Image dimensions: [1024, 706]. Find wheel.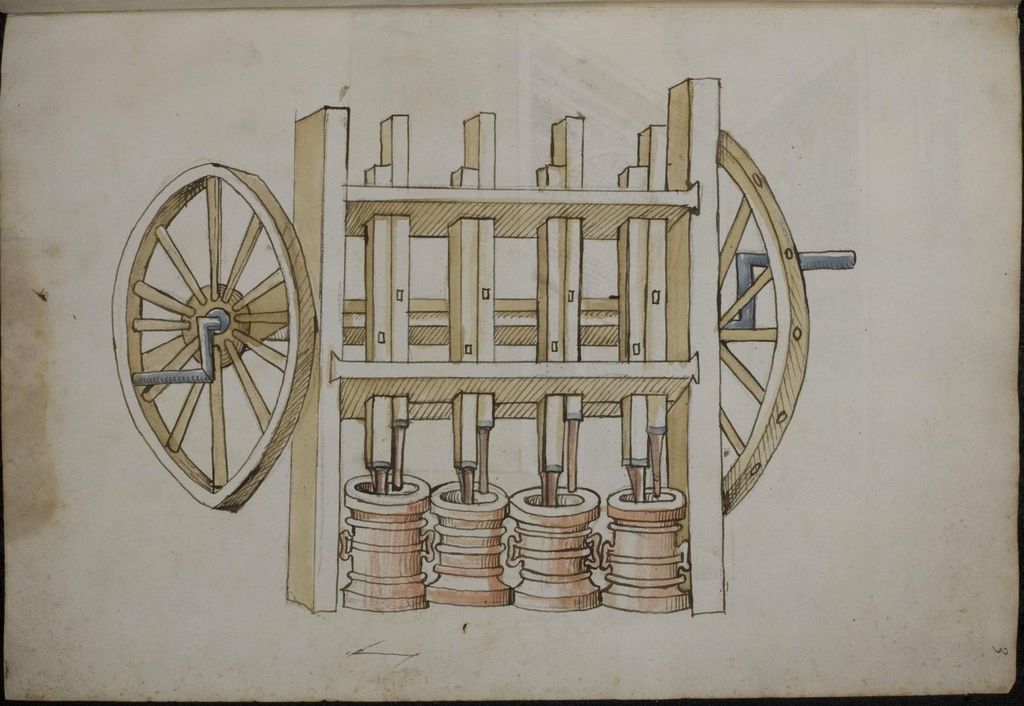
111:179:313:498.
